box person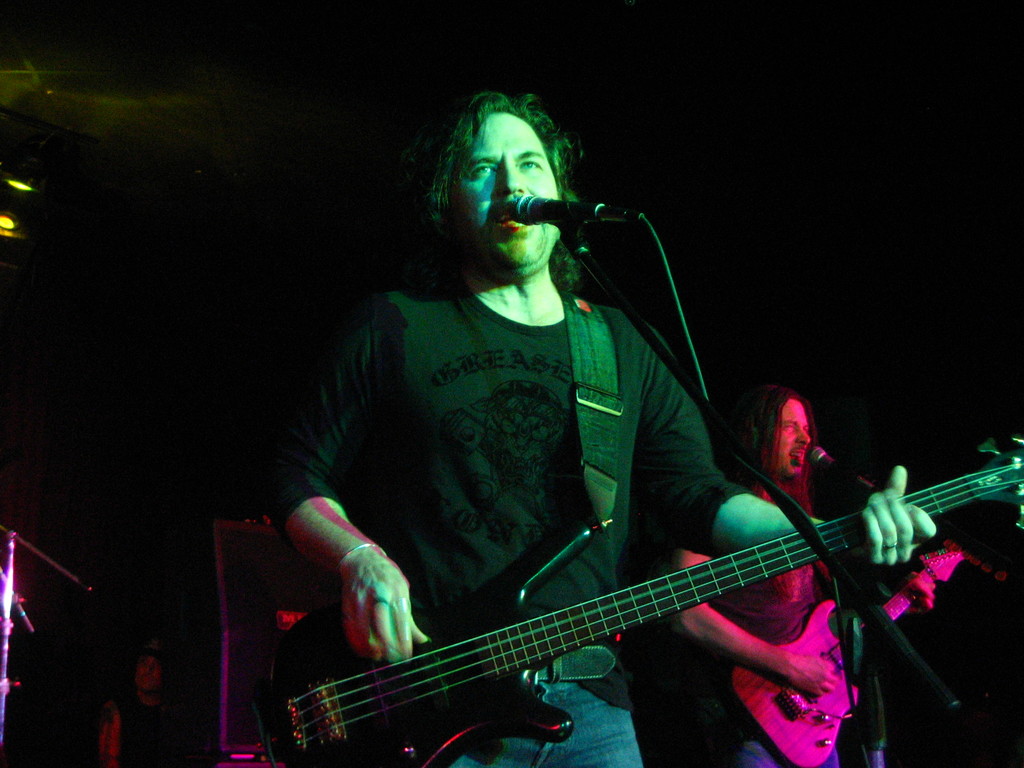
[x1=246, y1=116, x2=897, y2=753]
